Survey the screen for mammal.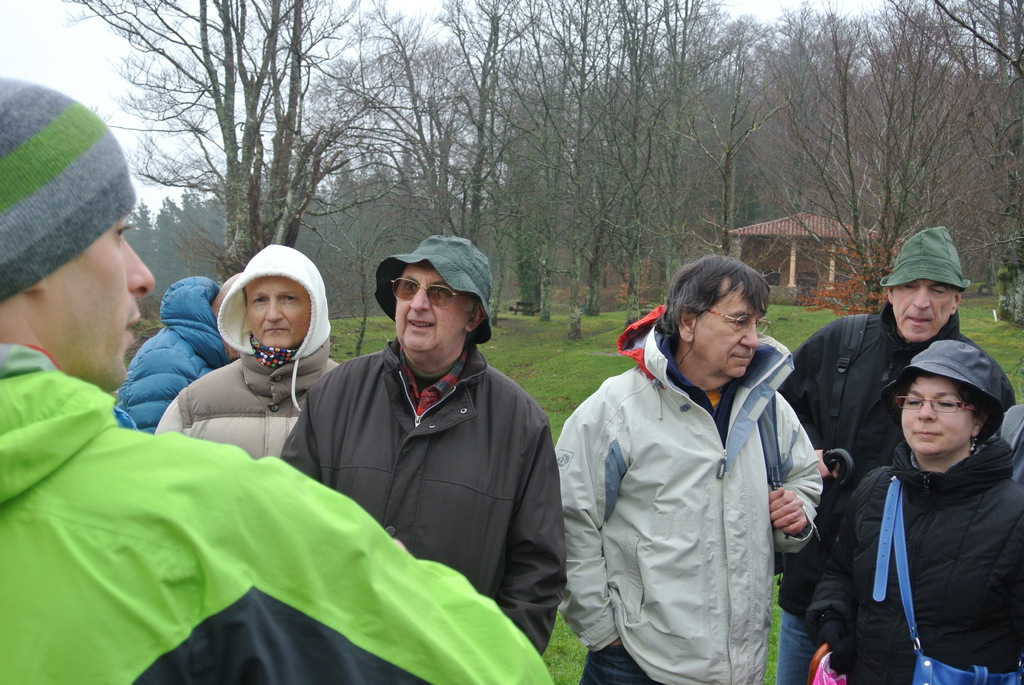
Survey found: (551,250,825,684).
